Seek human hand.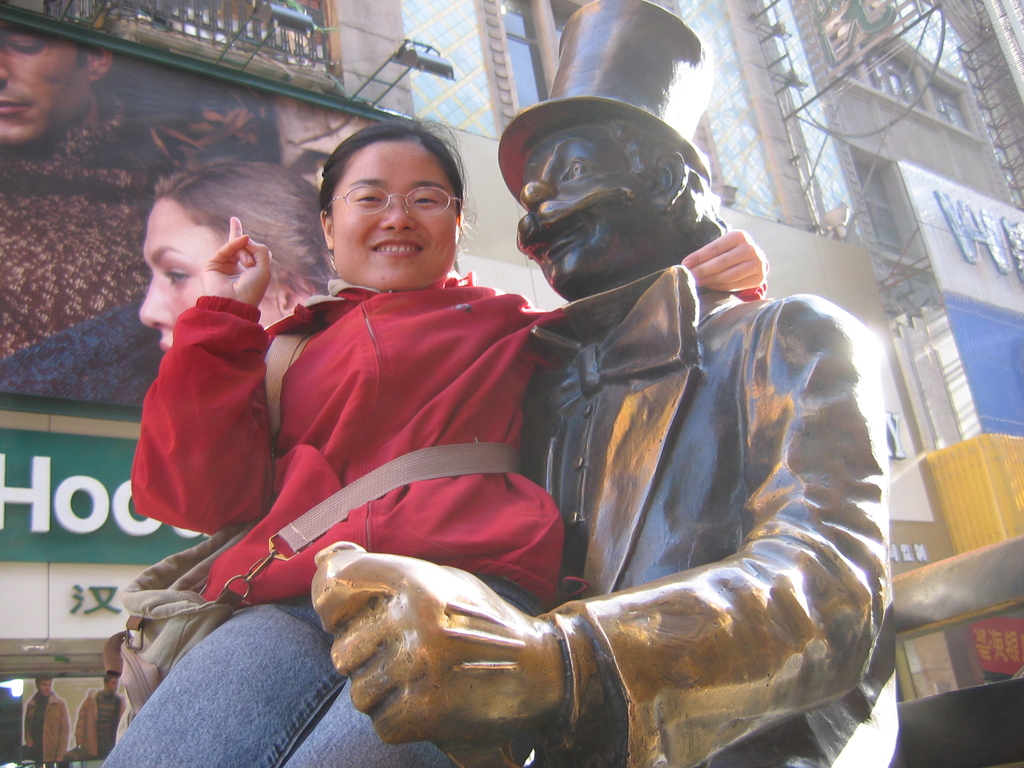
[679, 227, 769, 295].
